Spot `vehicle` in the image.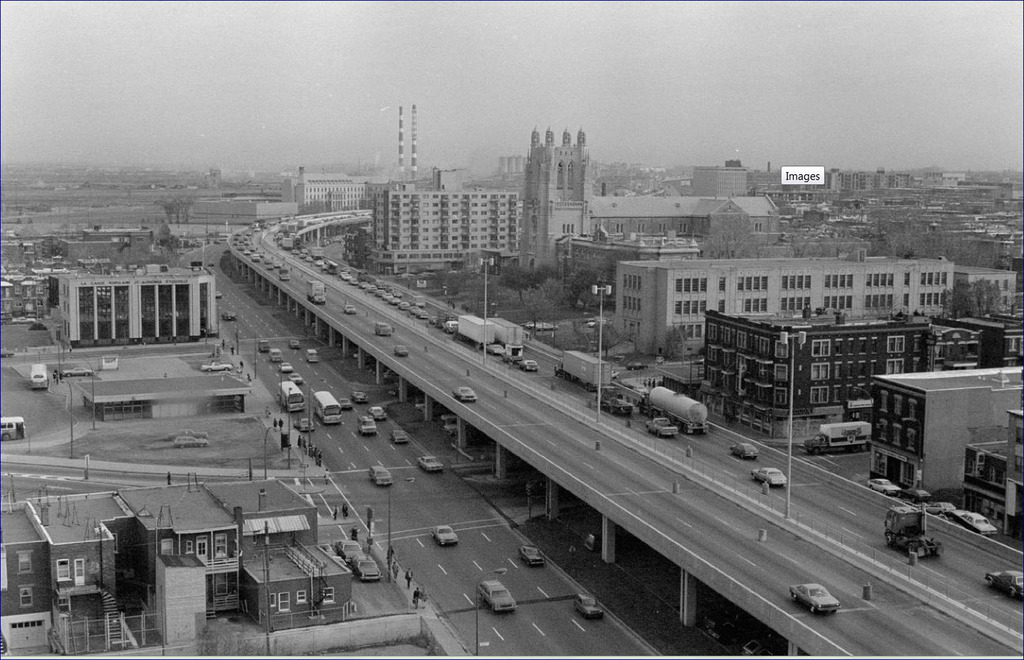
`vehicle` found at 520/322/558/348.
